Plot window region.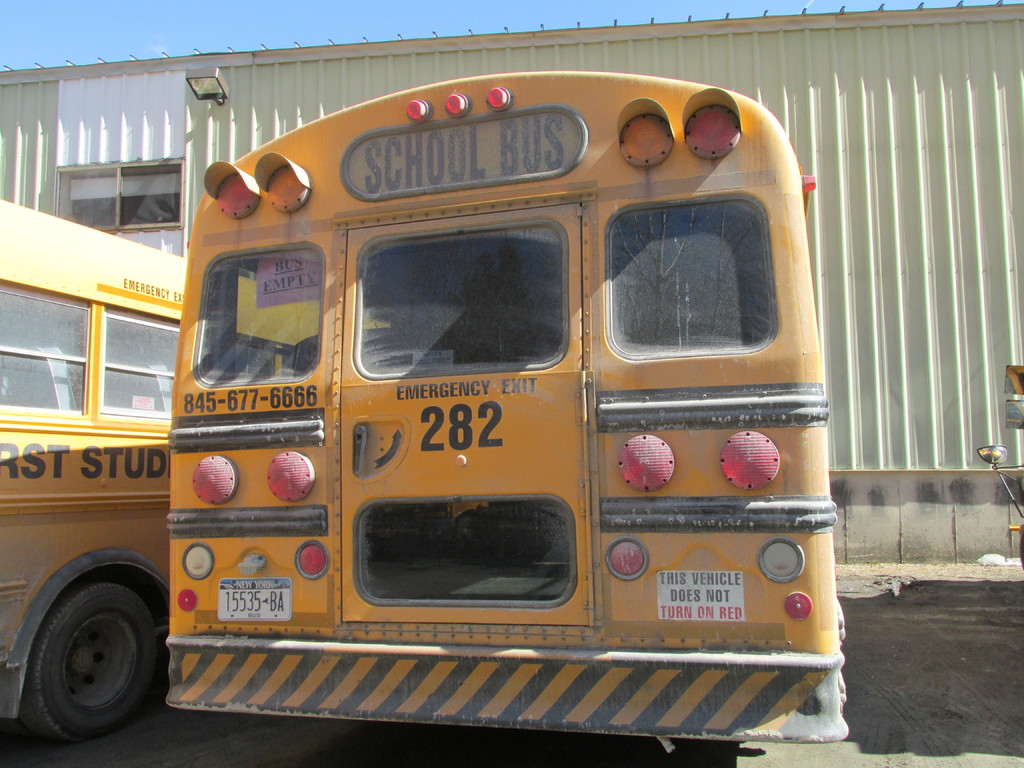
Plotted at bbox=[60, 150, 163, 228].
